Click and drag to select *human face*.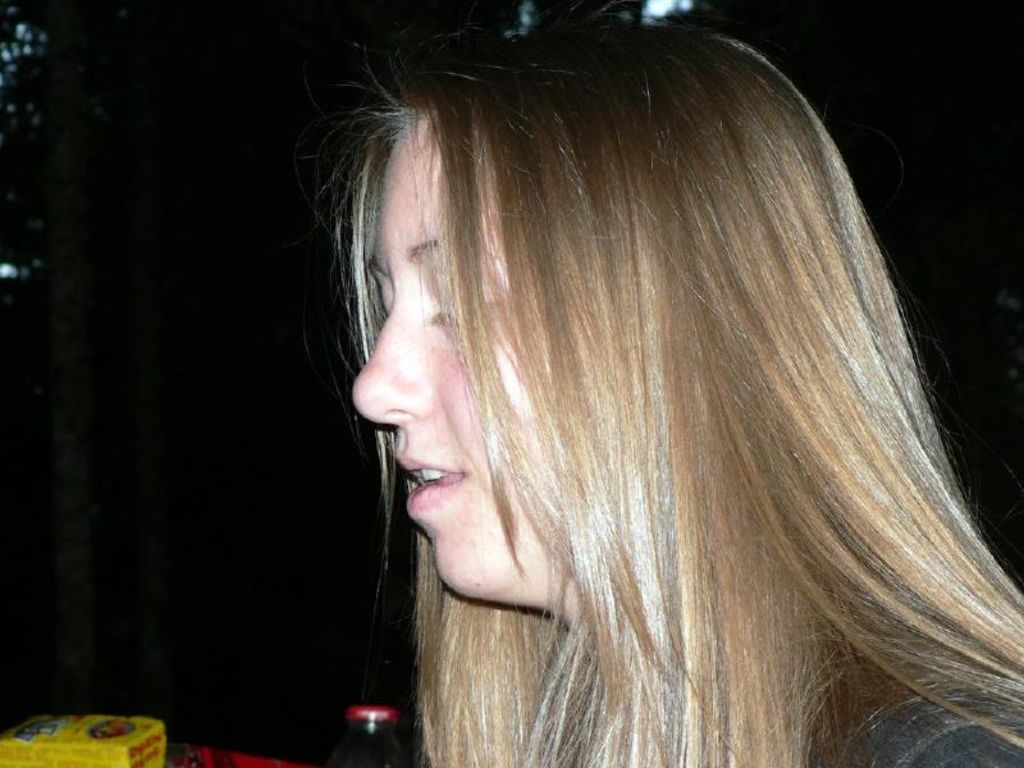
Selection: x1=347 y1=106 x2=579 y2=641.
